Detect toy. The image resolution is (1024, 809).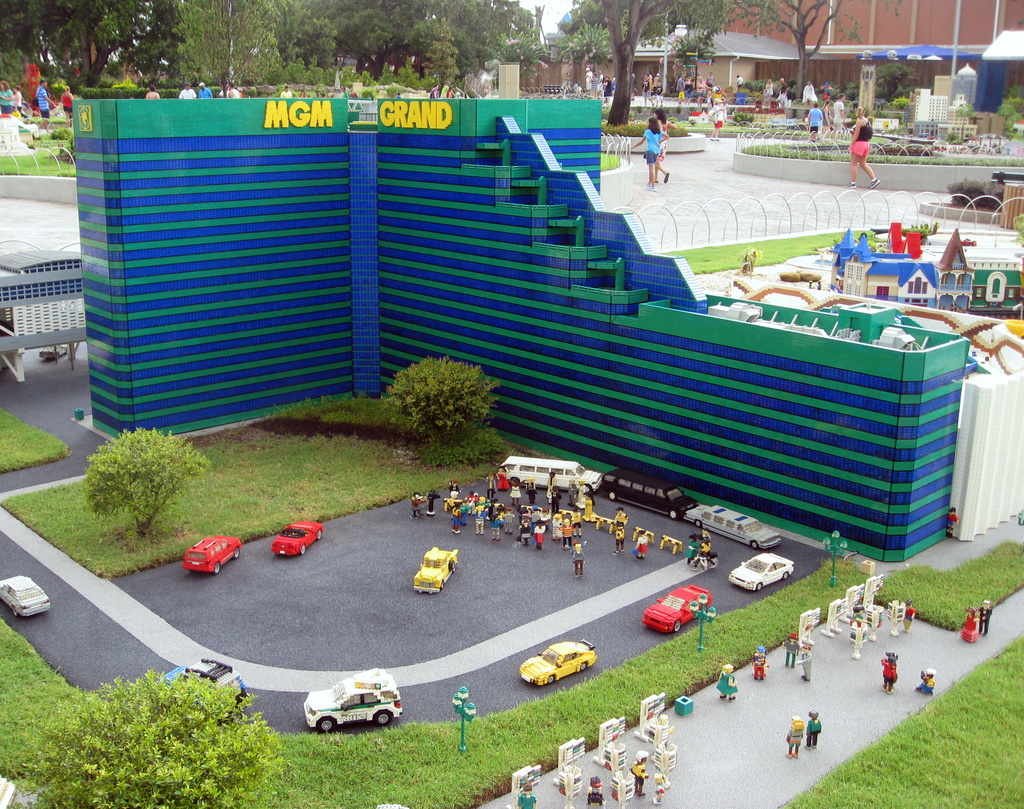
bbox=(611, 521, 627, 552).
